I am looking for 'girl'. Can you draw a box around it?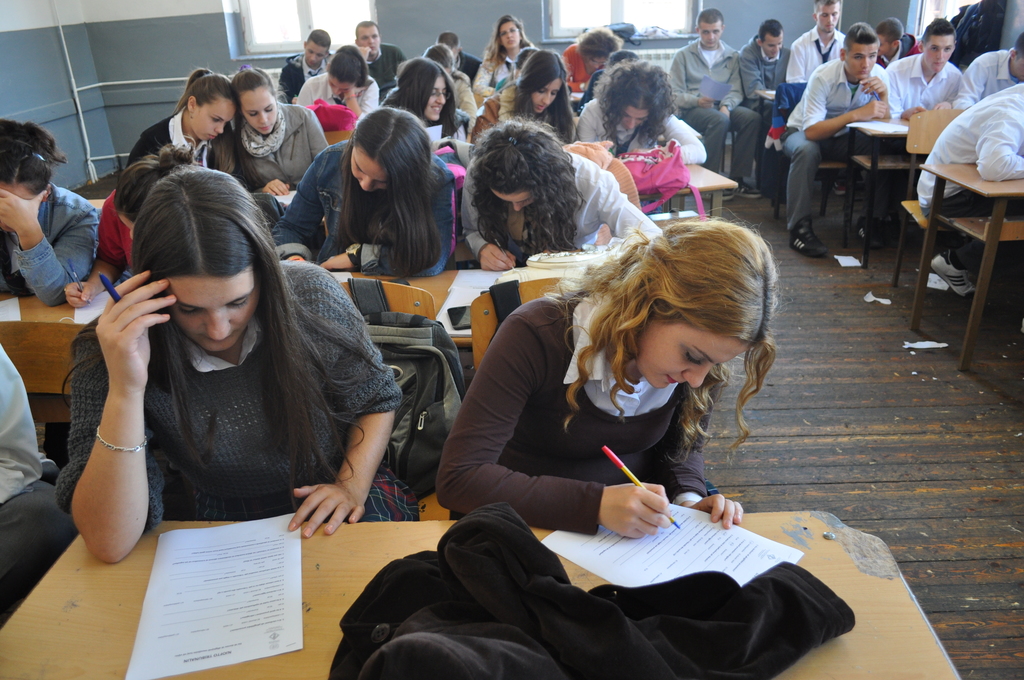
Sure, the bounding box is l=278, t=108, r=455, b=265.
